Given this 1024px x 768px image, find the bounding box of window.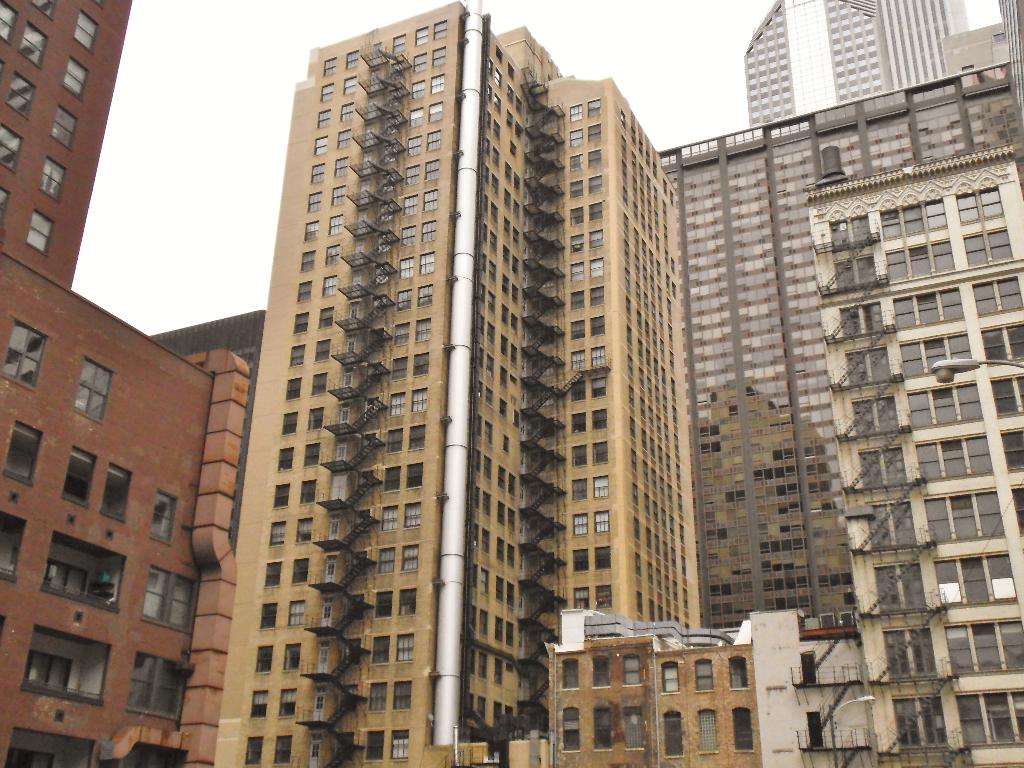
x1=874, y1=631, x2=941, y2=676.
